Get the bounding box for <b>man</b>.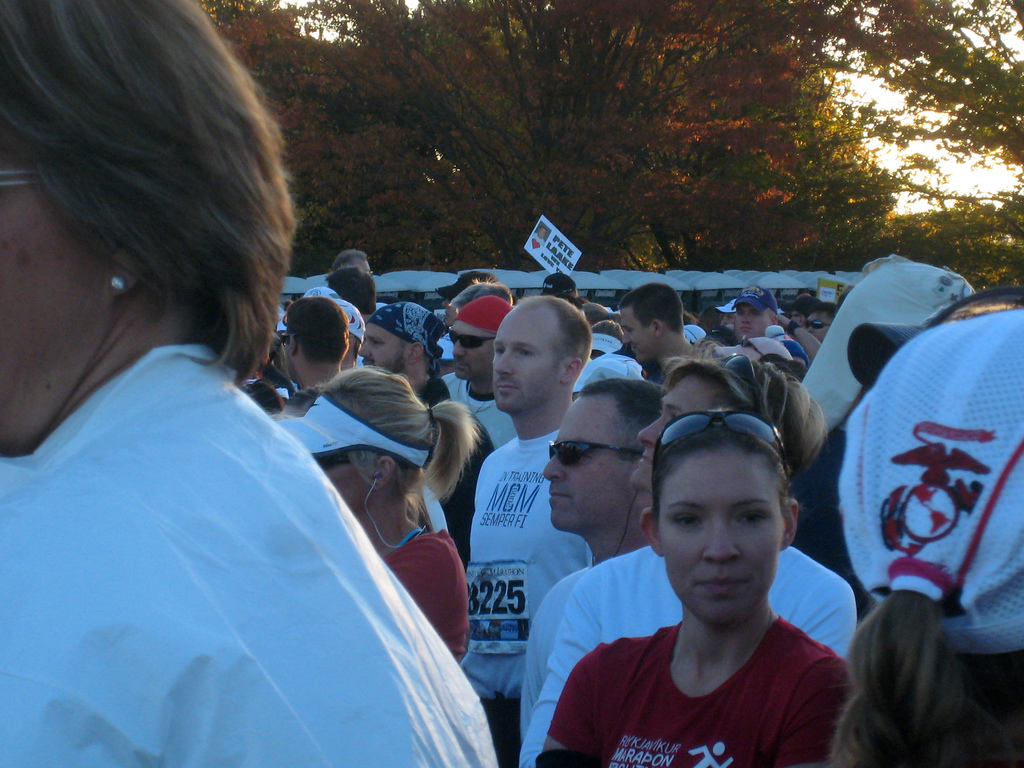
BBox(514, 353, 856, 767).
